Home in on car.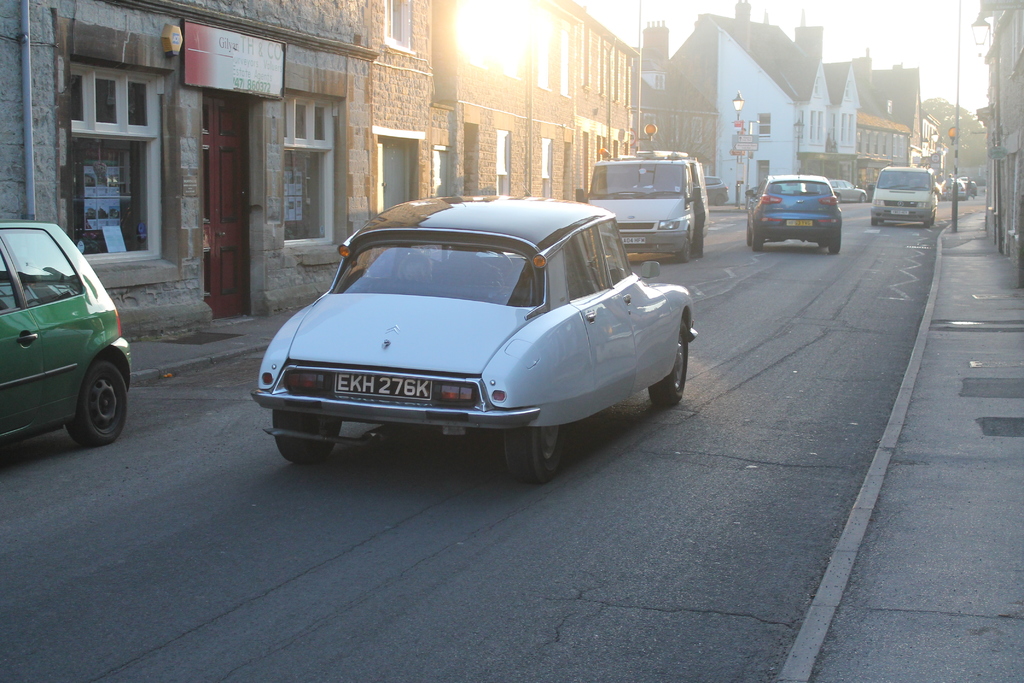
Homed in at bbox(875, 163, 935, 233).
